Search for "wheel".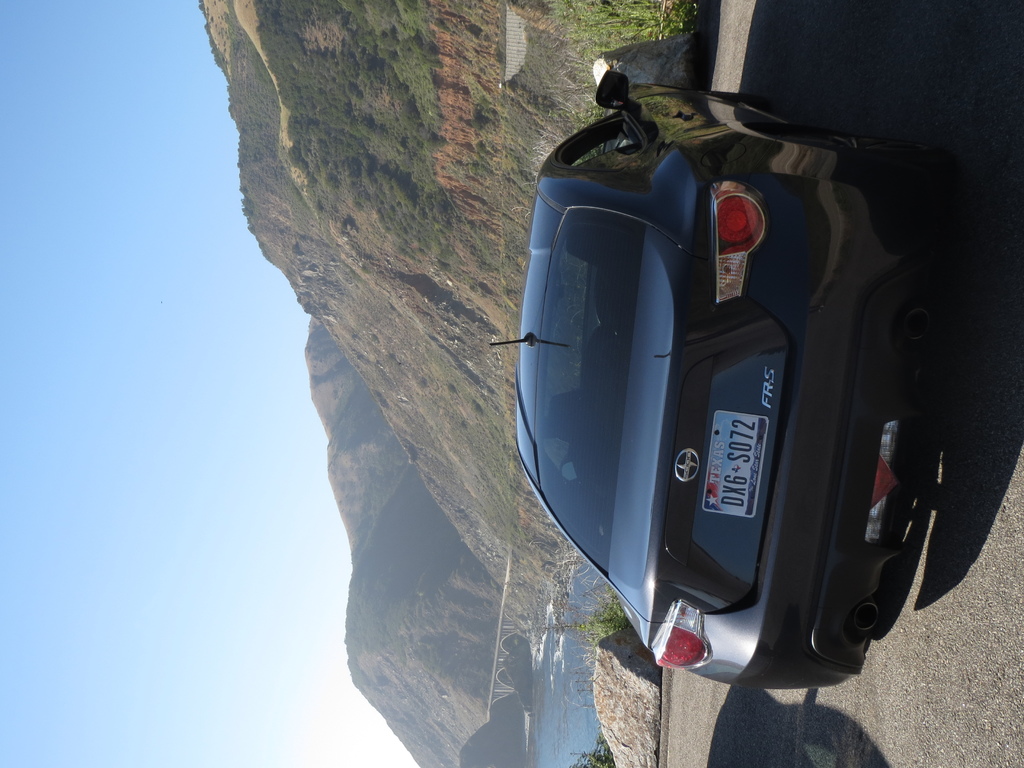
Found at Rect(766, 120, 956, 184).
